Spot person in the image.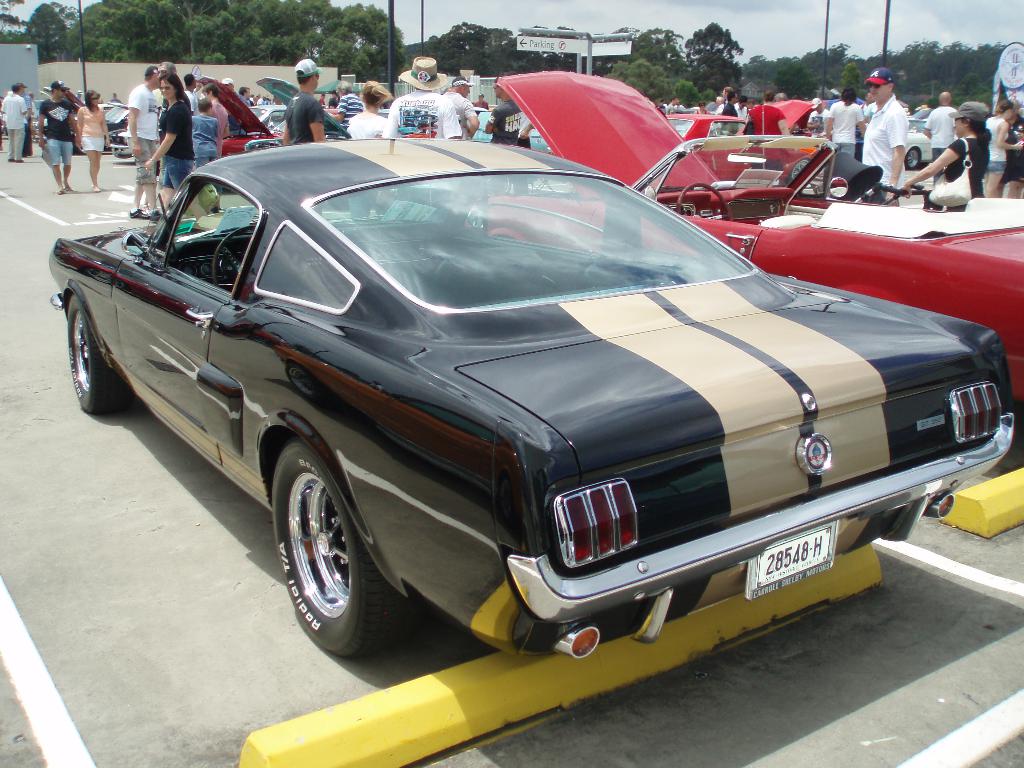
person found at {"x1": 486, "y1": 79, "x2": 539, "y2": 150}.
